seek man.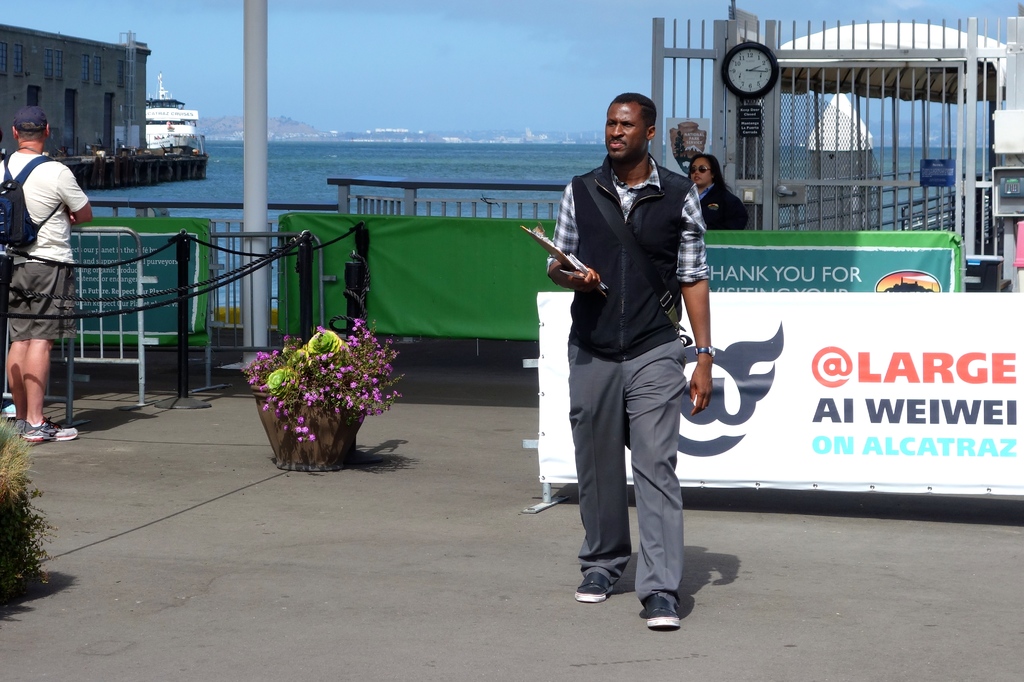
<bbox>0, 107, 93, 440</bbox>.
